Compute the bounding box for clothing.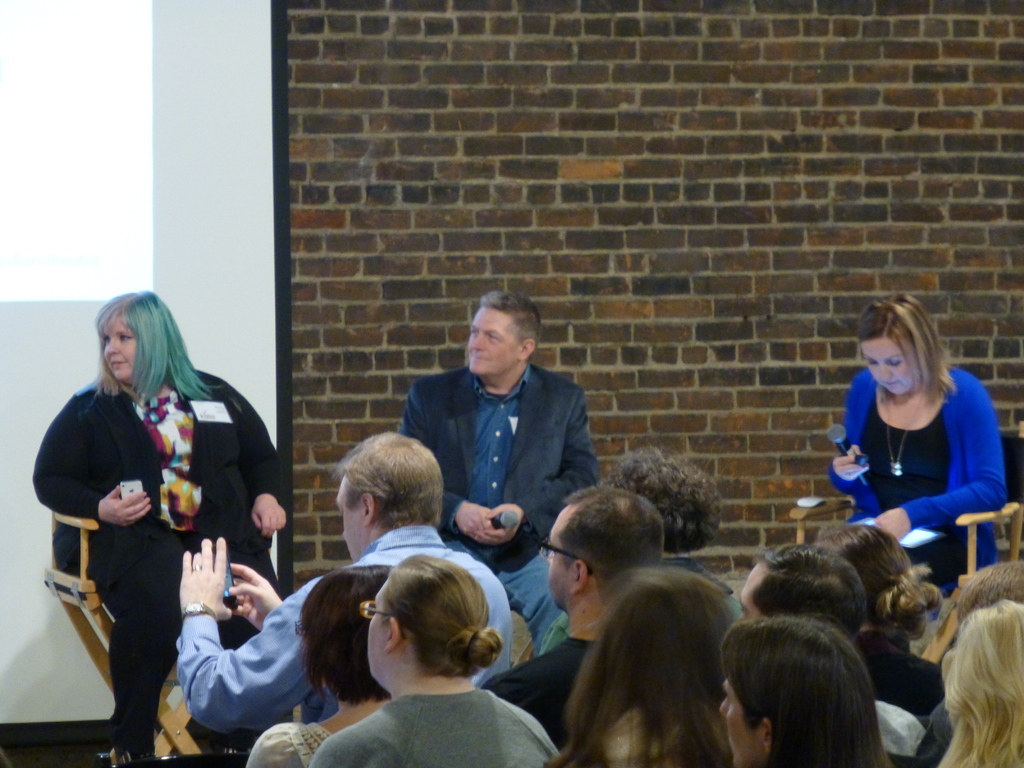
[856, 620, 947, 737].
